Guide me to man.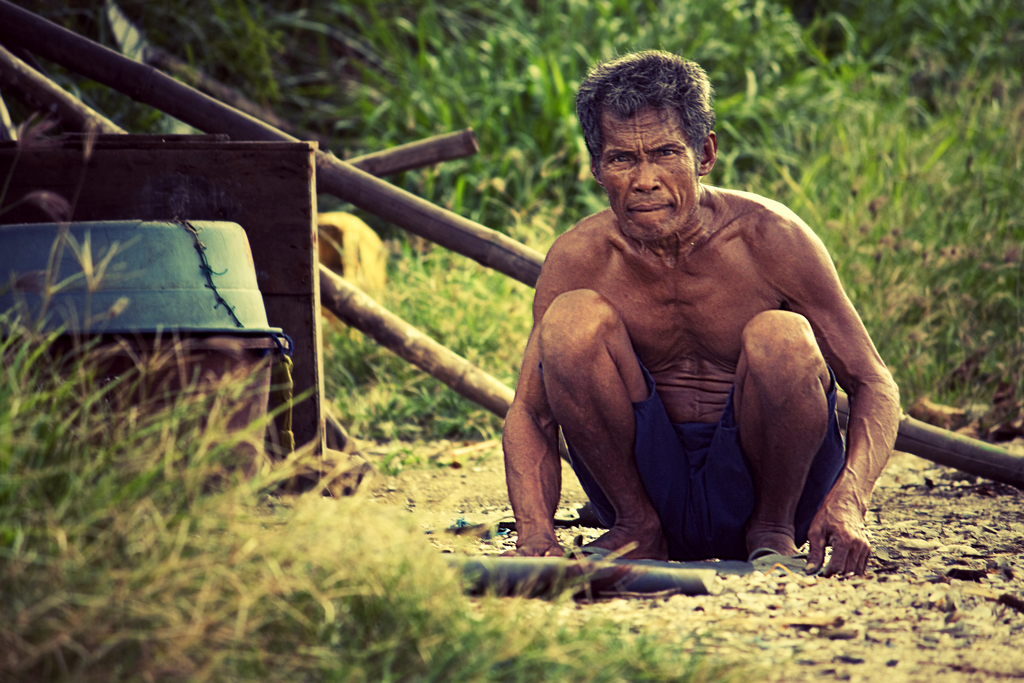
Guidance: {"left": 503, "top": 53, "right": 901, "bottom": 582}.
